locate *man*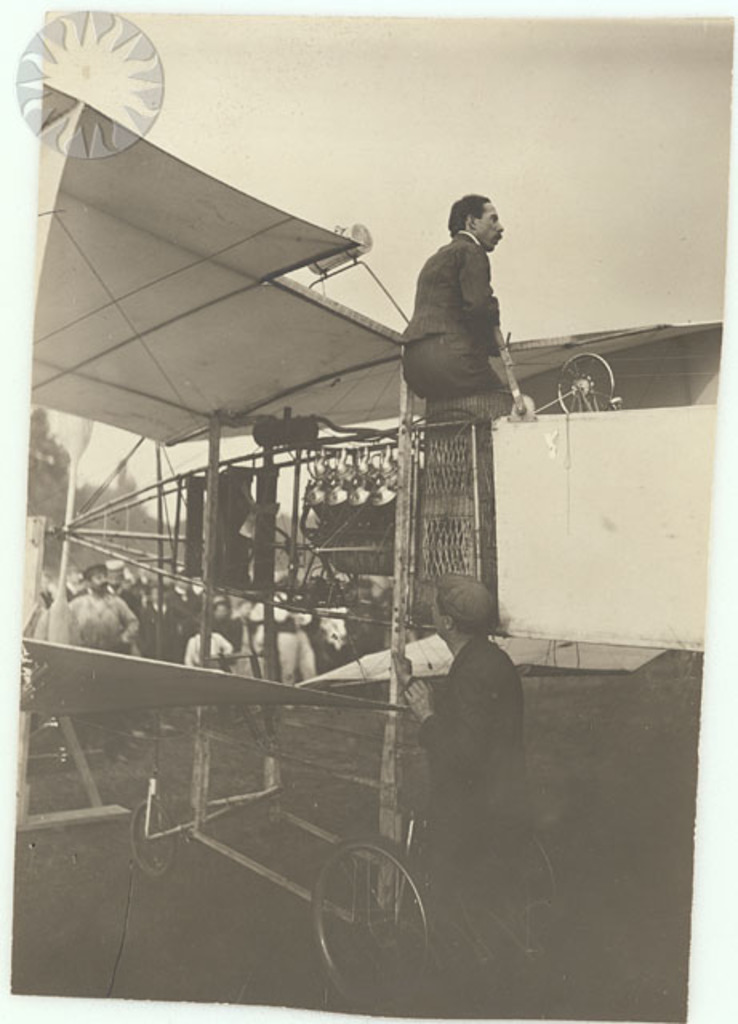
(x1=397, y1=562, x2=523, y2=1022)
